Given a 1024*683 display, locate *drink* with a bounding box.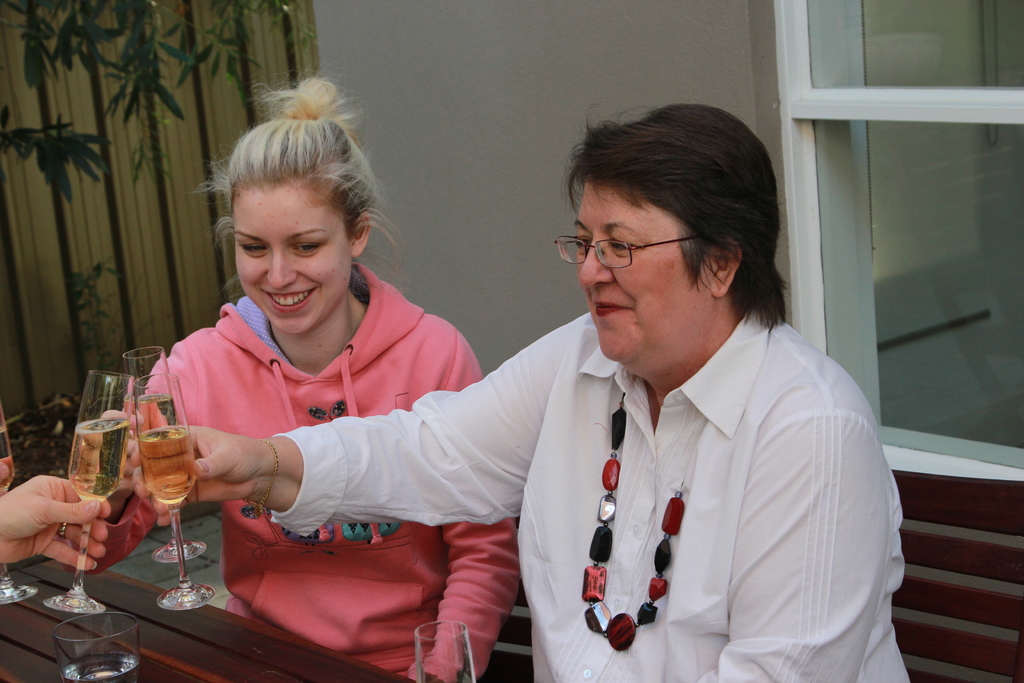
Located: <bbox>66, 418, 126, 503</bbox>.
